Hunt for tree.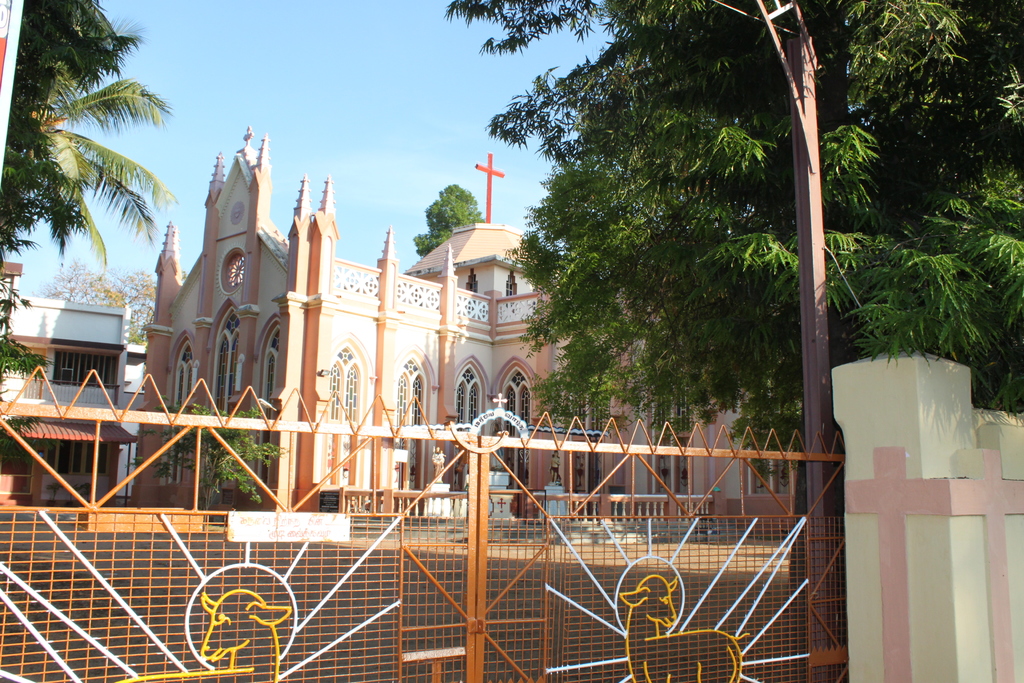
Hunted down at bbox=[147, 403, 284, 514].
